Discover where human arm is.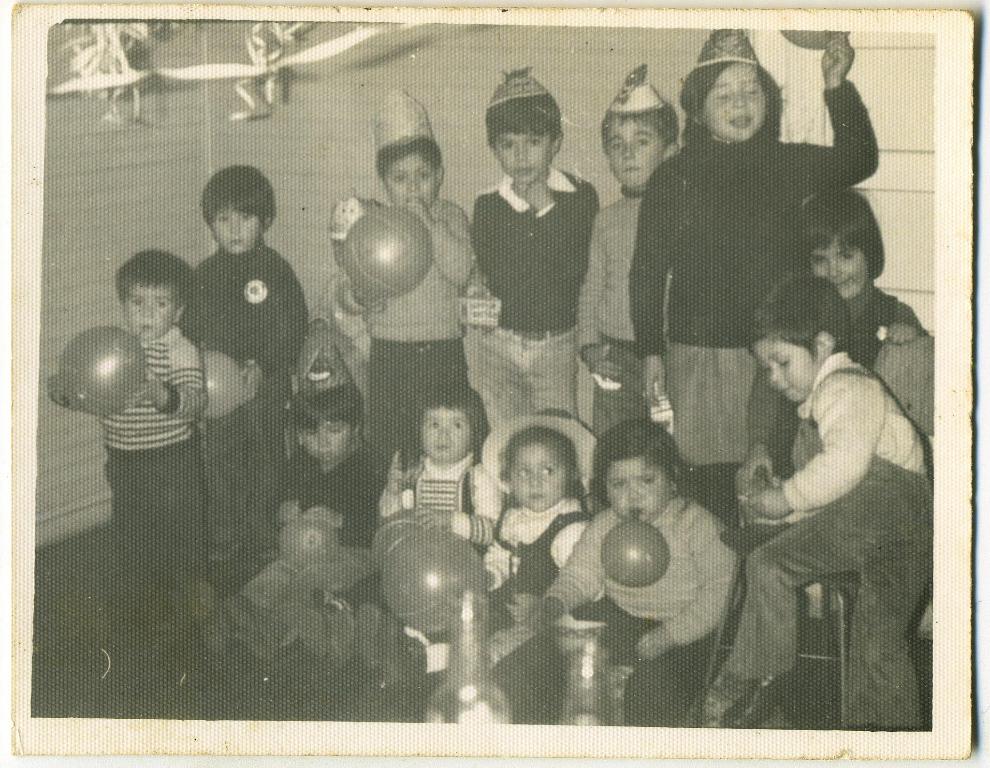
Discovered at Rect(505, 515, 595, 624).
